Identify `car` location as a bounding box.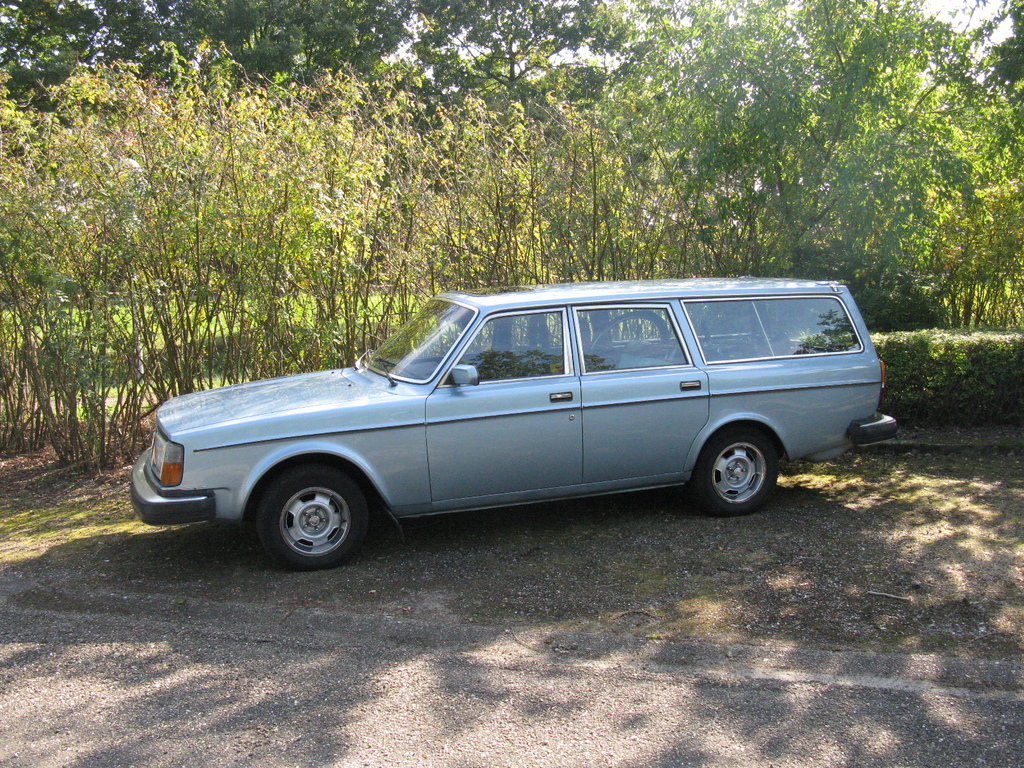
129,271,902,572.
